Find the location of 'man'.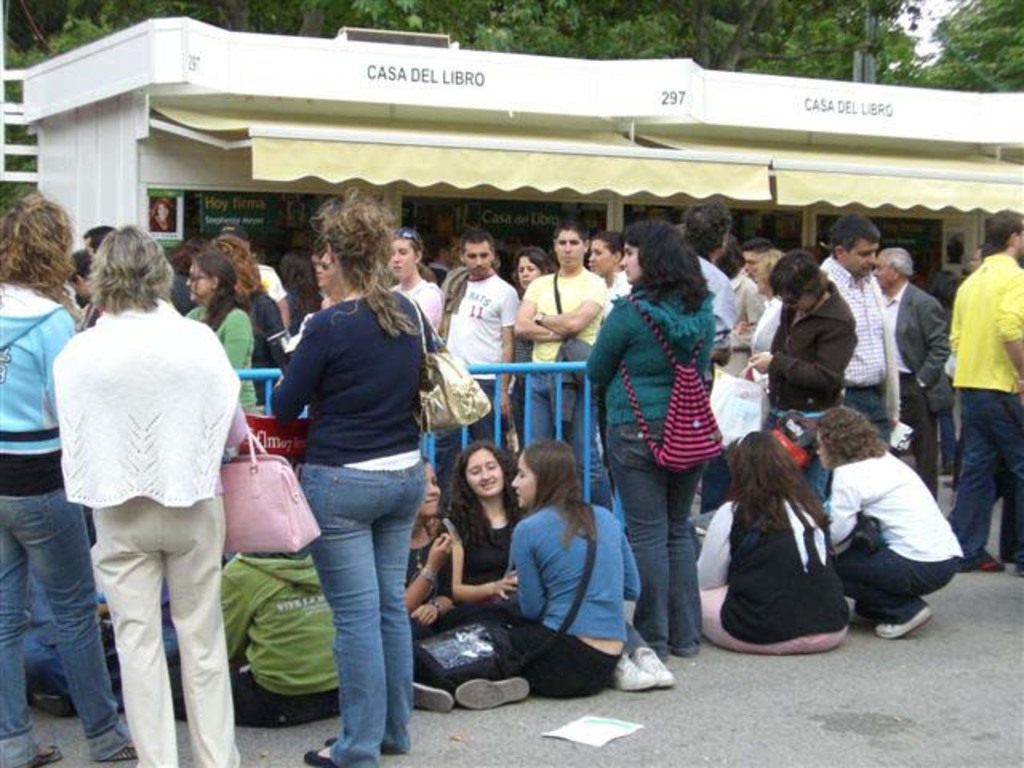
Location: box=[872, 243, 946, 490].
